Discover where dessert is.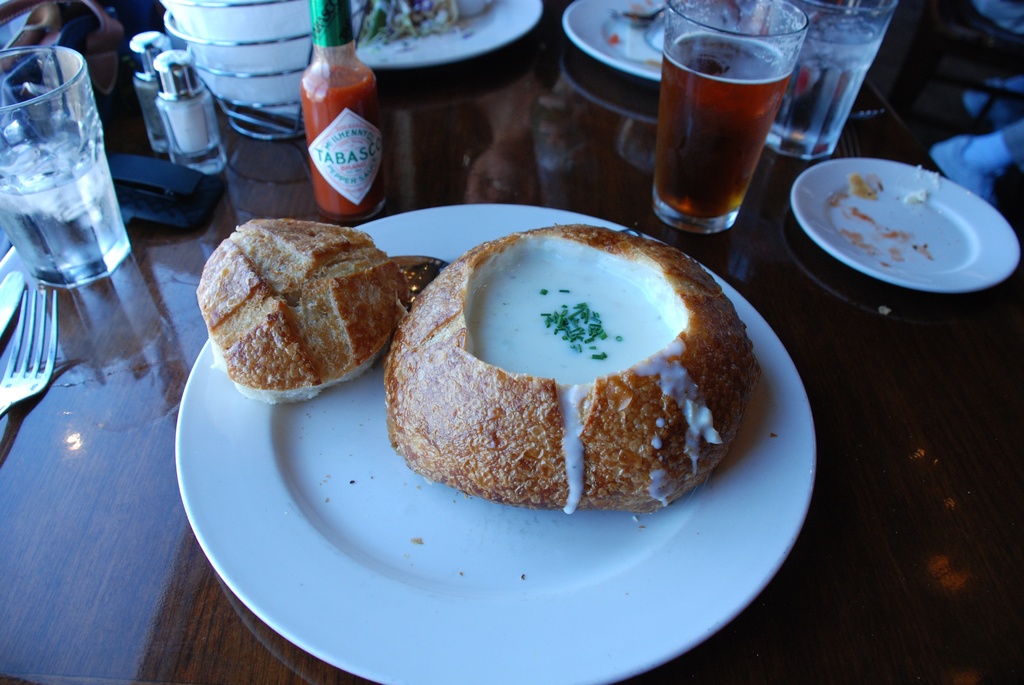
Discovered at [194,219,416,409].
